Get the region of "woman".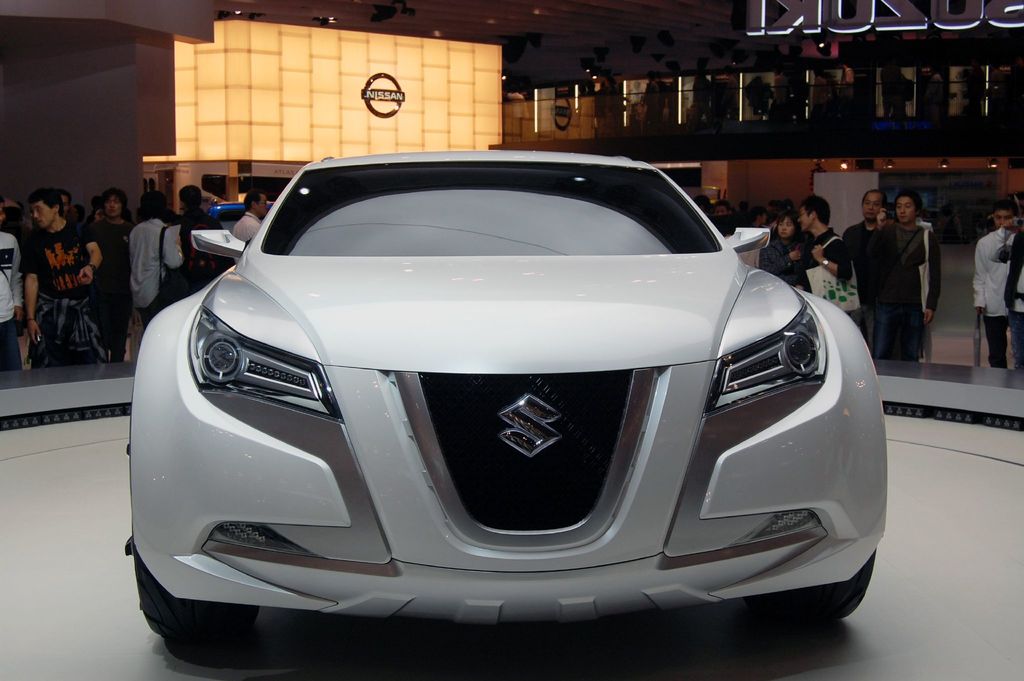
96 190 134 356.
